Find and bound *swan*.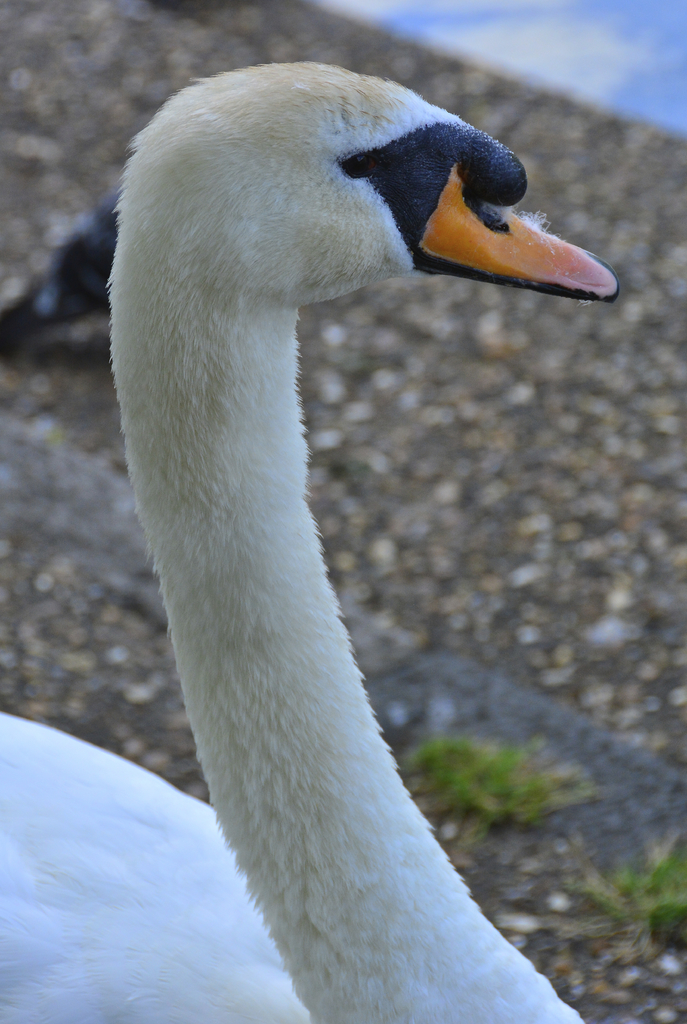
Bound: {"x1": 63, "y1": 45, "x2": 641, "y2": 992}.
